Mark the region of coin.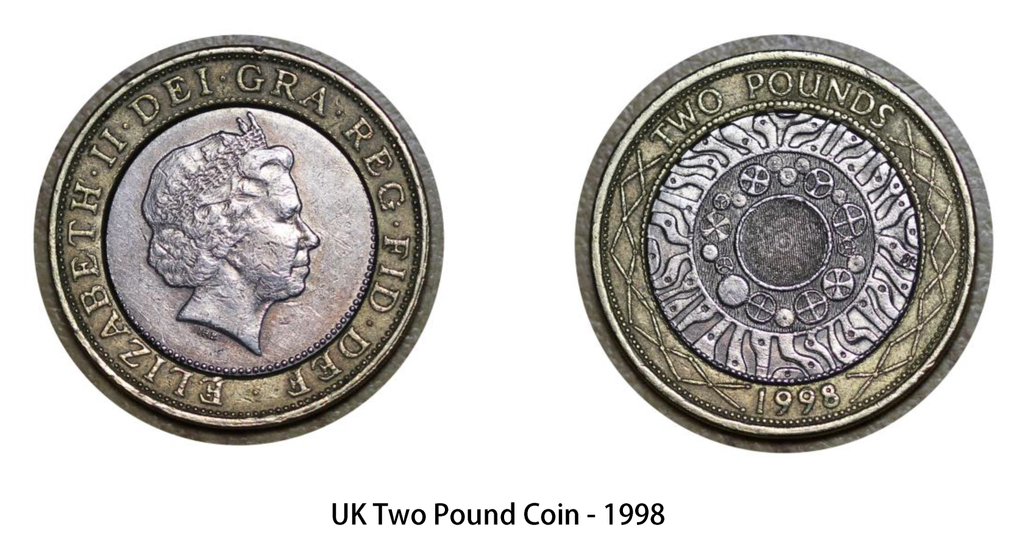
Region: l=33, t=31, r=444, b=449.
